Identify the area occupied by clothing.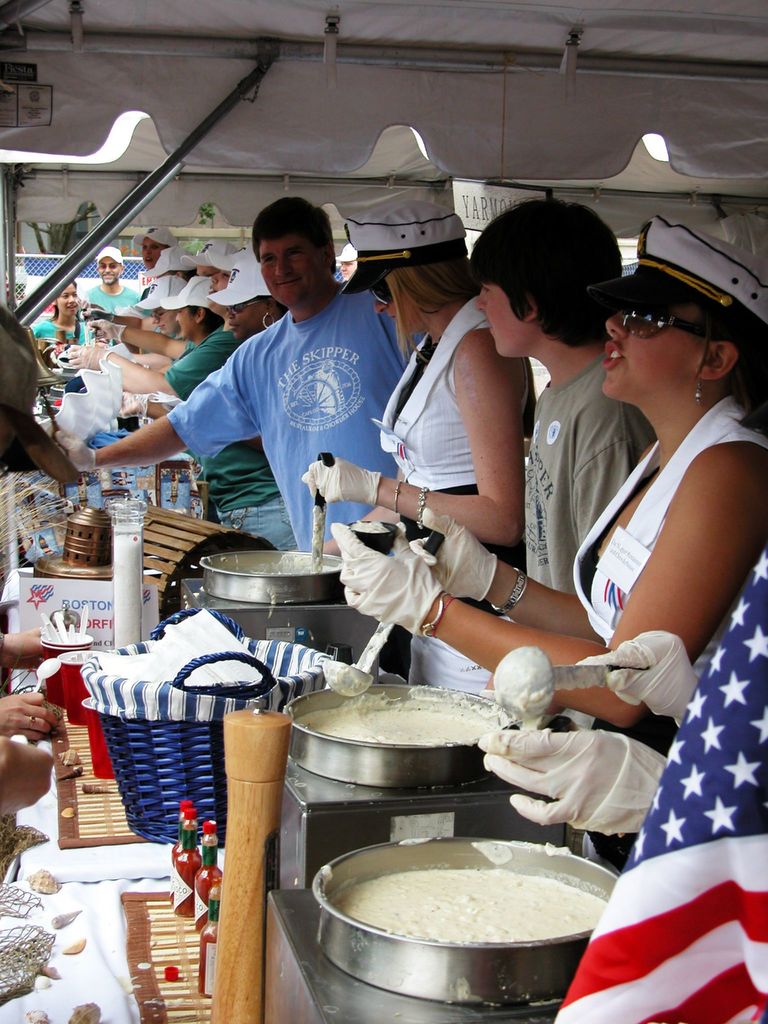
Area: (150, 324, 173, 363).
